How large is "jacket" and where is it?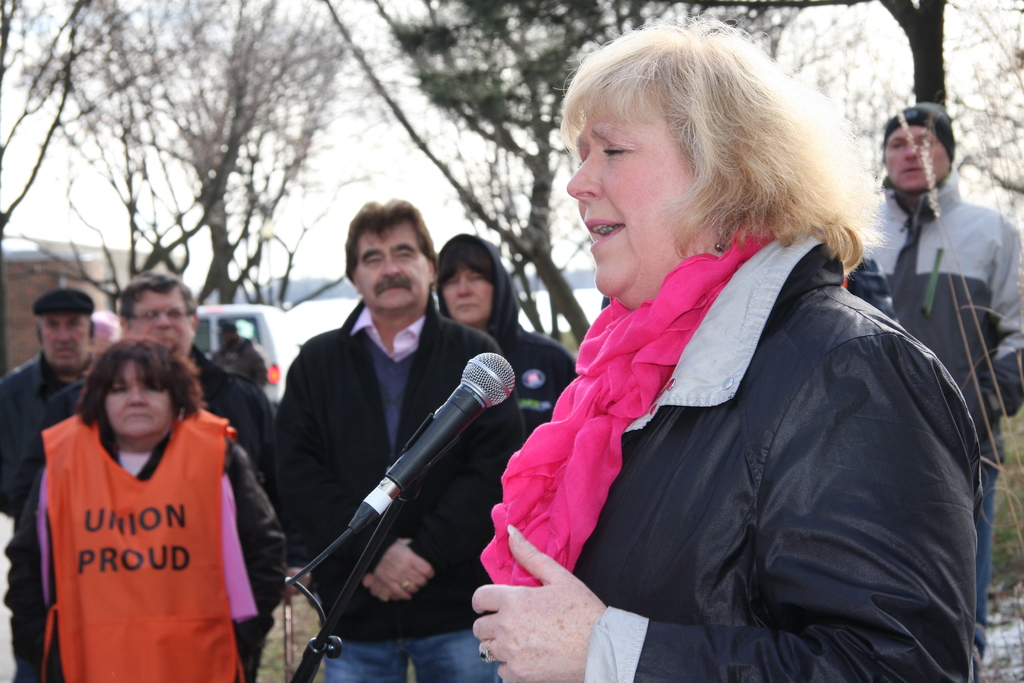
Bounding box: bbox=(3, 413, 283, 682).
